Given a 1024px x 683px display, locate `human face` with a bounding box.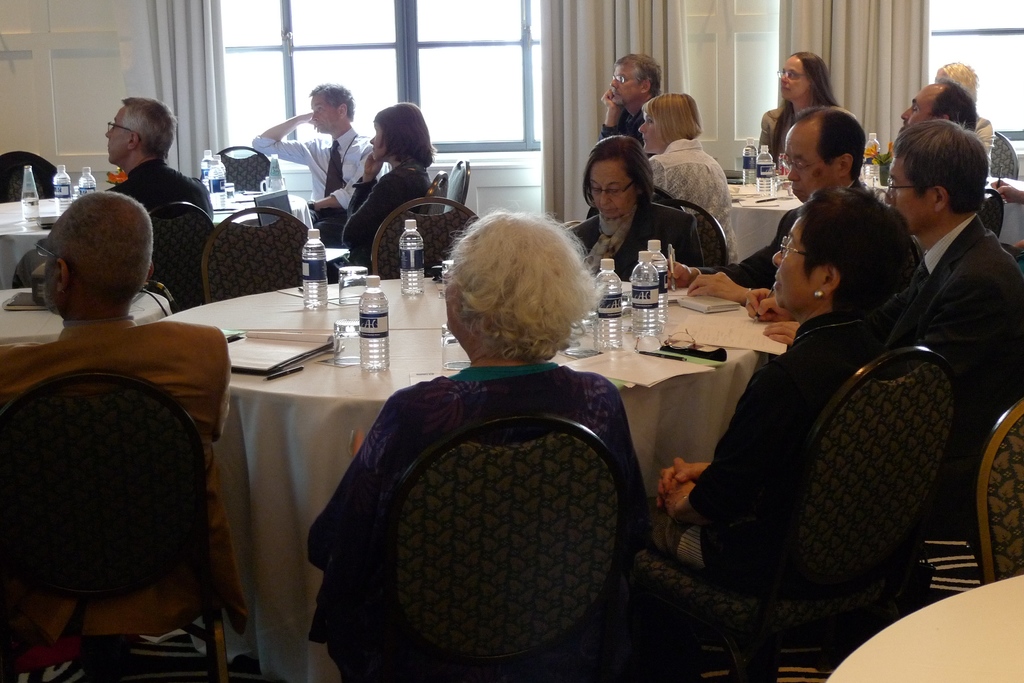
Located: region(105, 109, 132, 165).
